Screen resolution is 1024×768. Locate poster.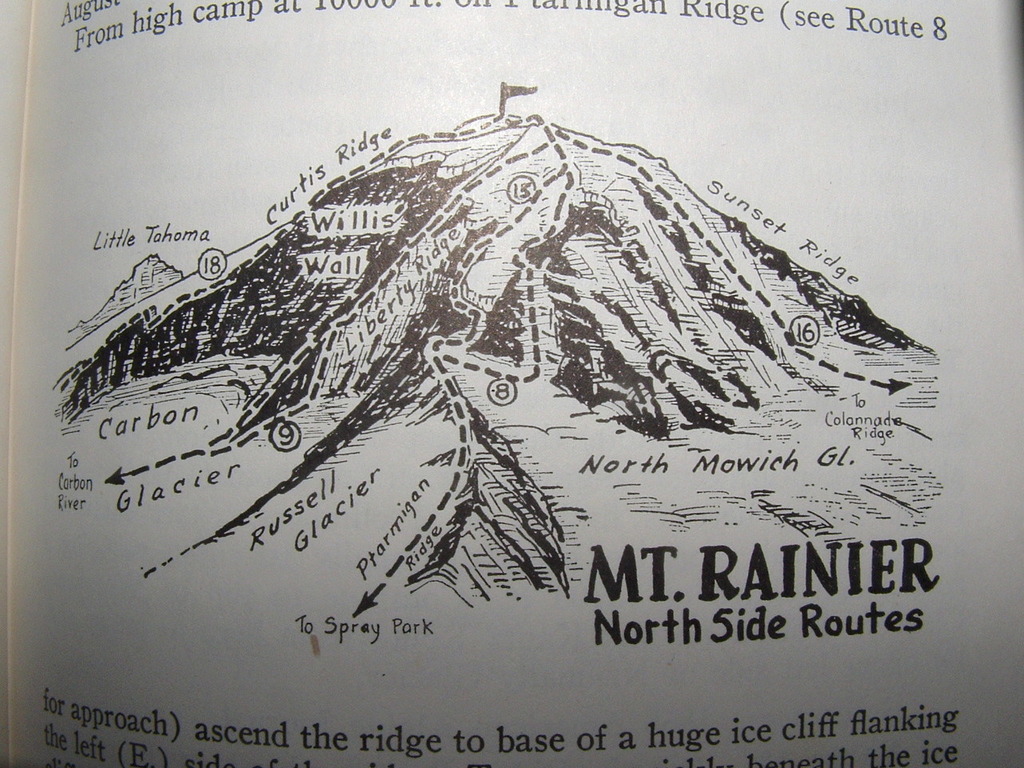
[0,0,1023,764].
